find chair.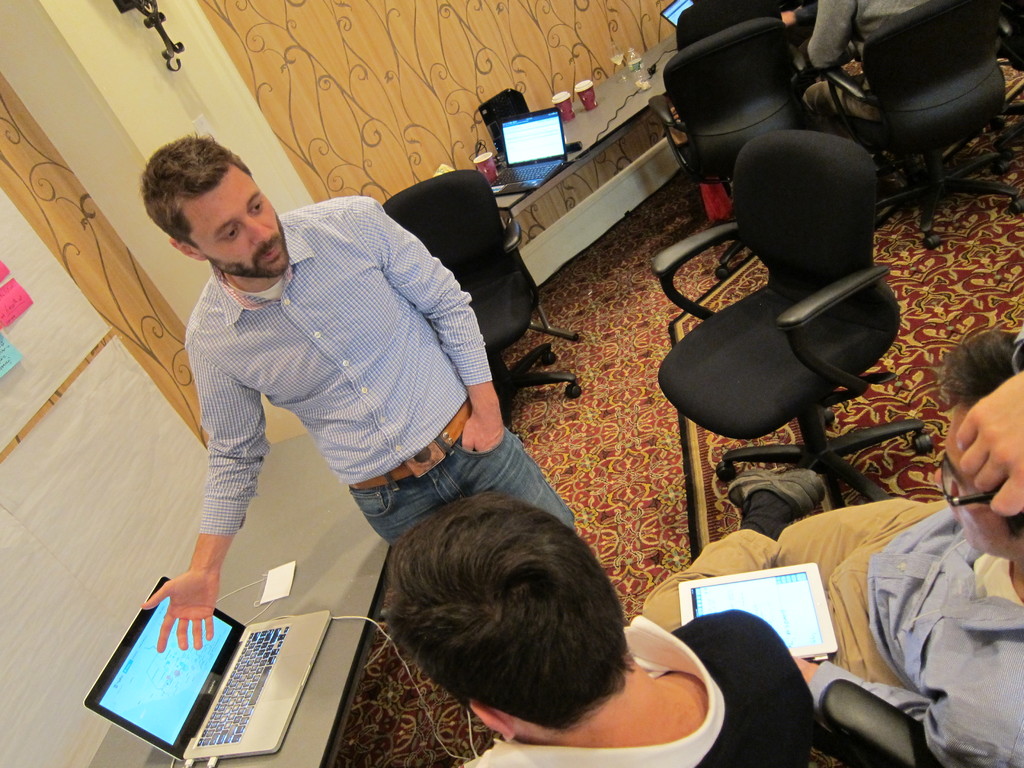
812,682,938,767.
